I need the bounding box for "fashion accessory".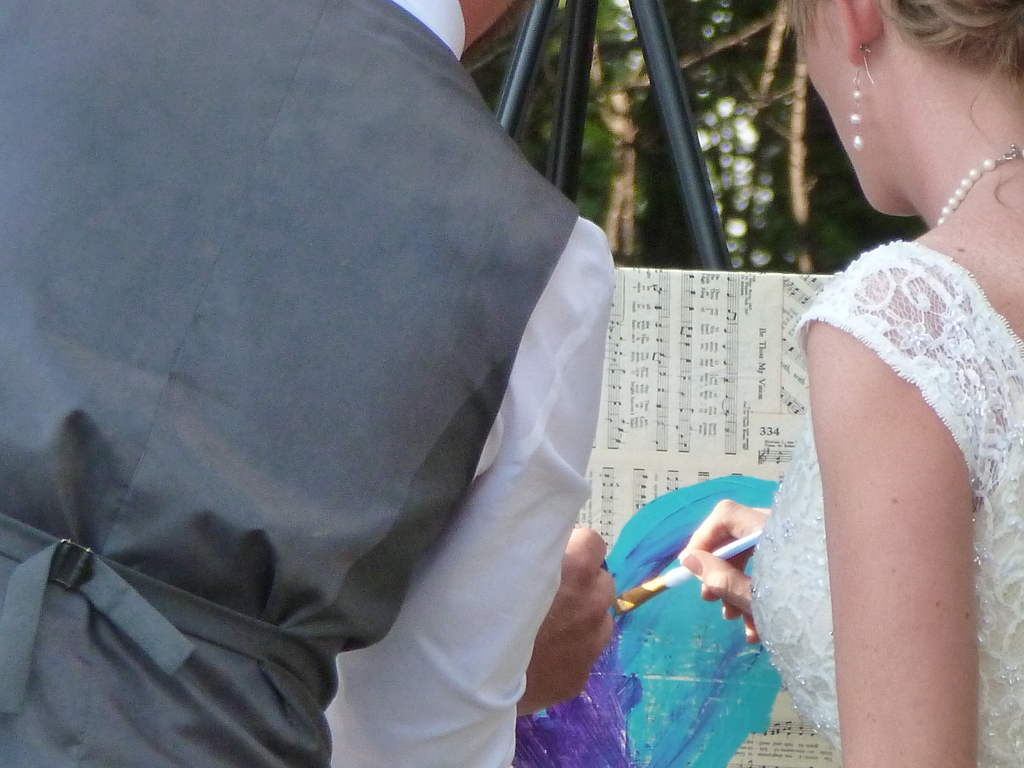
Here it is: bbox=[934, 143, 1023, 225].
